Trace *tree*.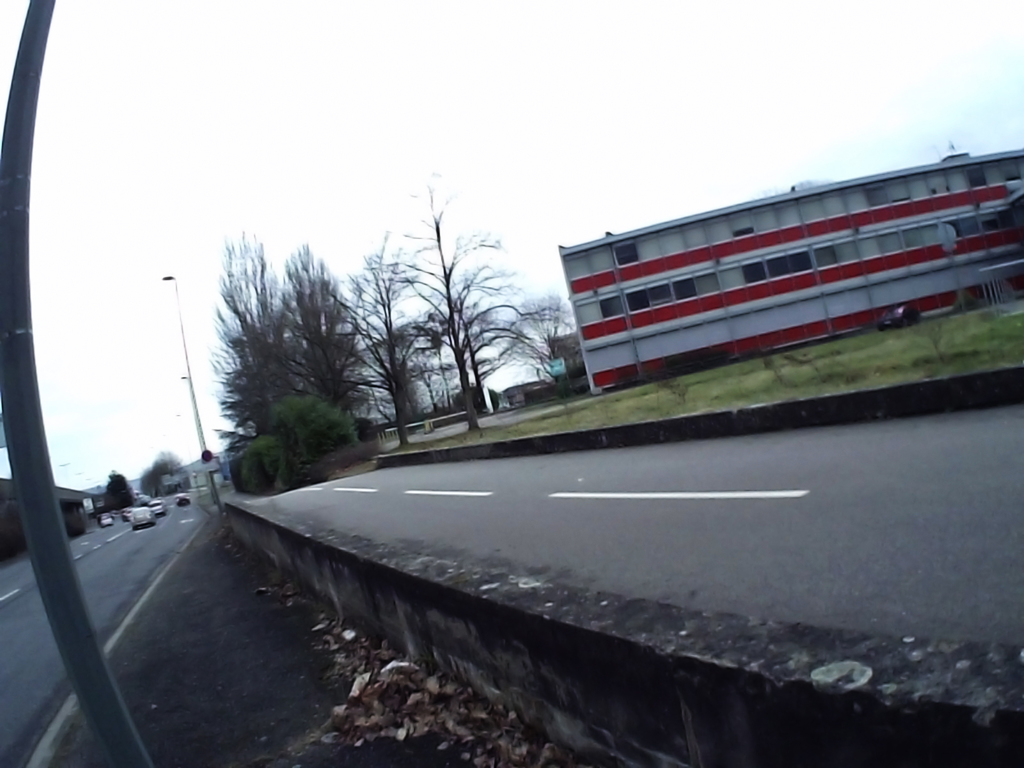
Traced to x1=212, y1=241, x2=376, y2=472.
